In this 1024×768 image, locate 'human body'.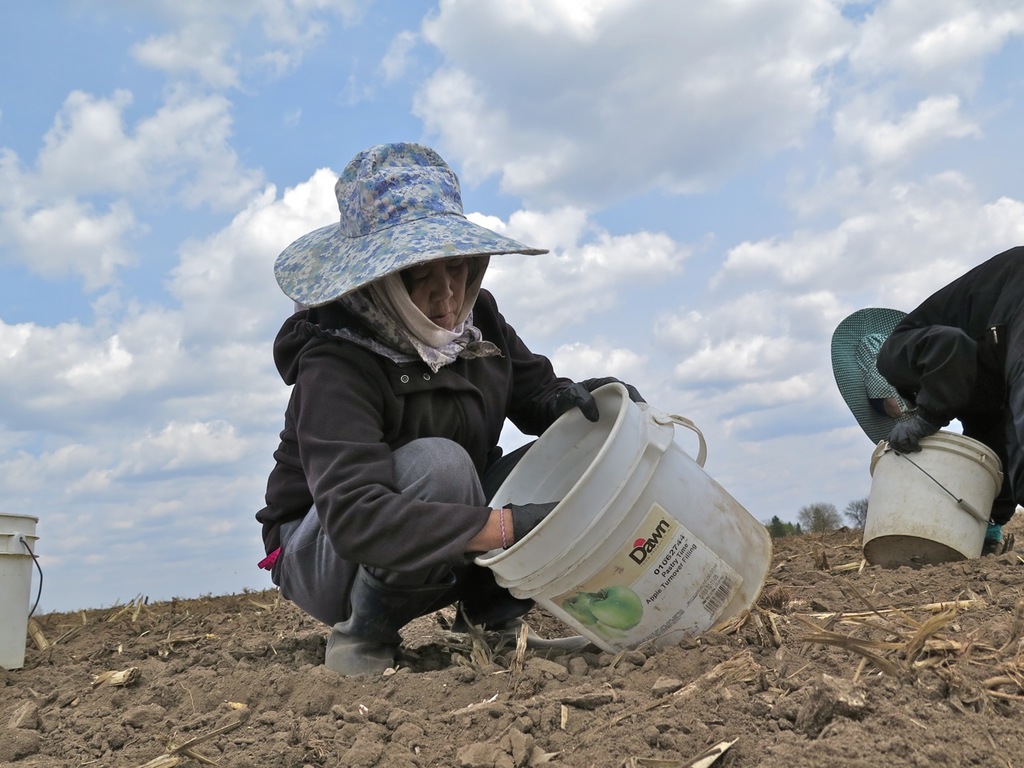
Bounding box: pyautogui.locateOnScreen(859, 238, 1023, 558).
